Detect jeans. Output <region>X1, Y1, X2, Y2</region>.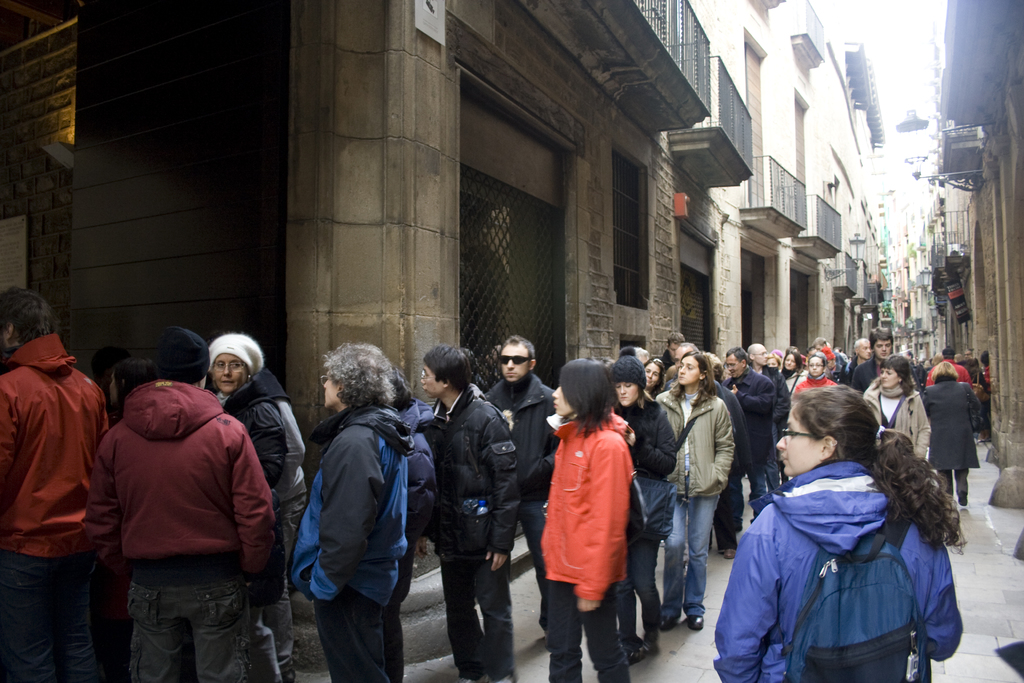
<region>363, 540, 404, 682</region>.
